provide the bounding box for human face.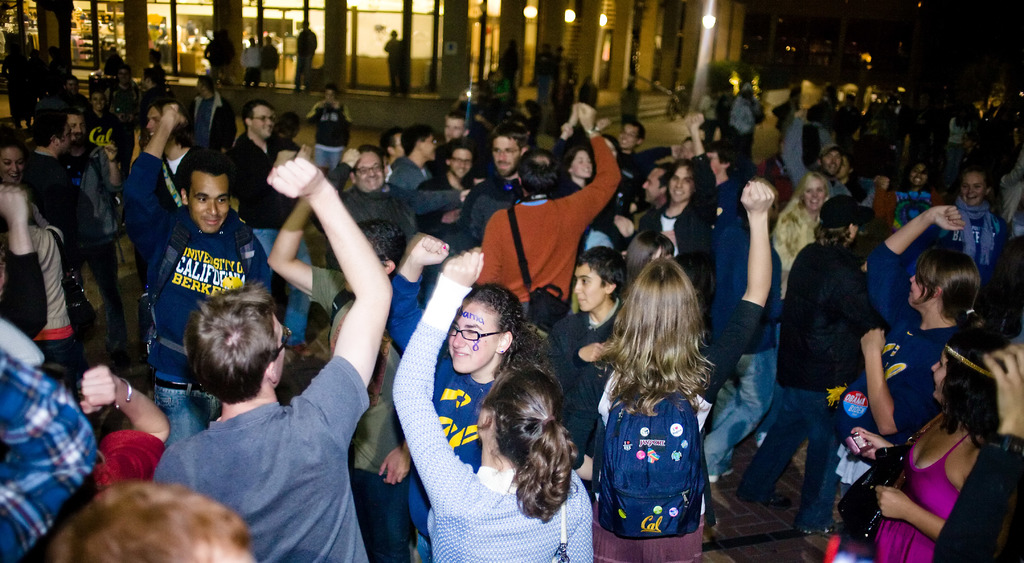
x1=576, y1=263, x2=607, y2=313.
